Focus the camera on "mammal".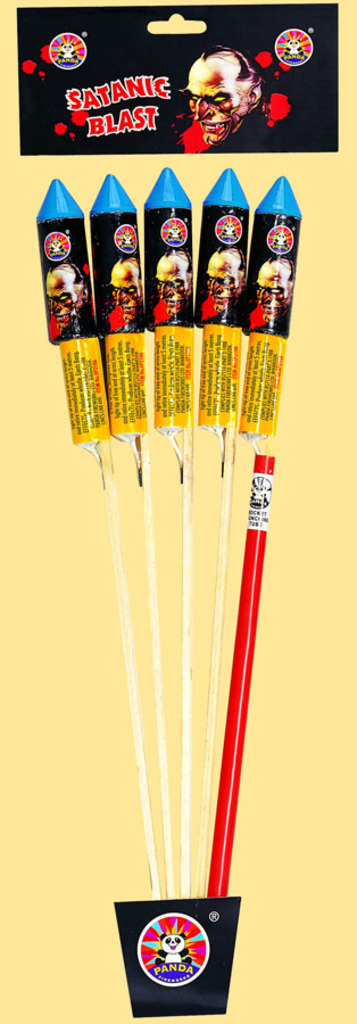
Focus region: [x1=43, y1=266, x2=90, y2=337].
